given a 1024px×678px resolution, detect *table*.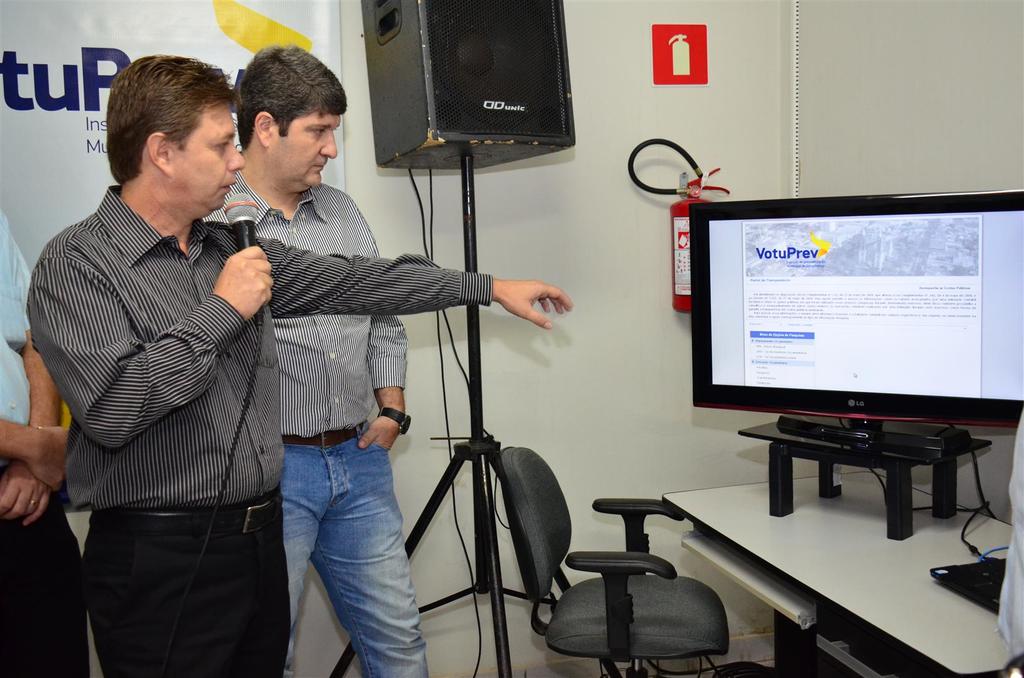
{"x1": 664, "y1": 449, "x2": 1005, "y2": 668}.
